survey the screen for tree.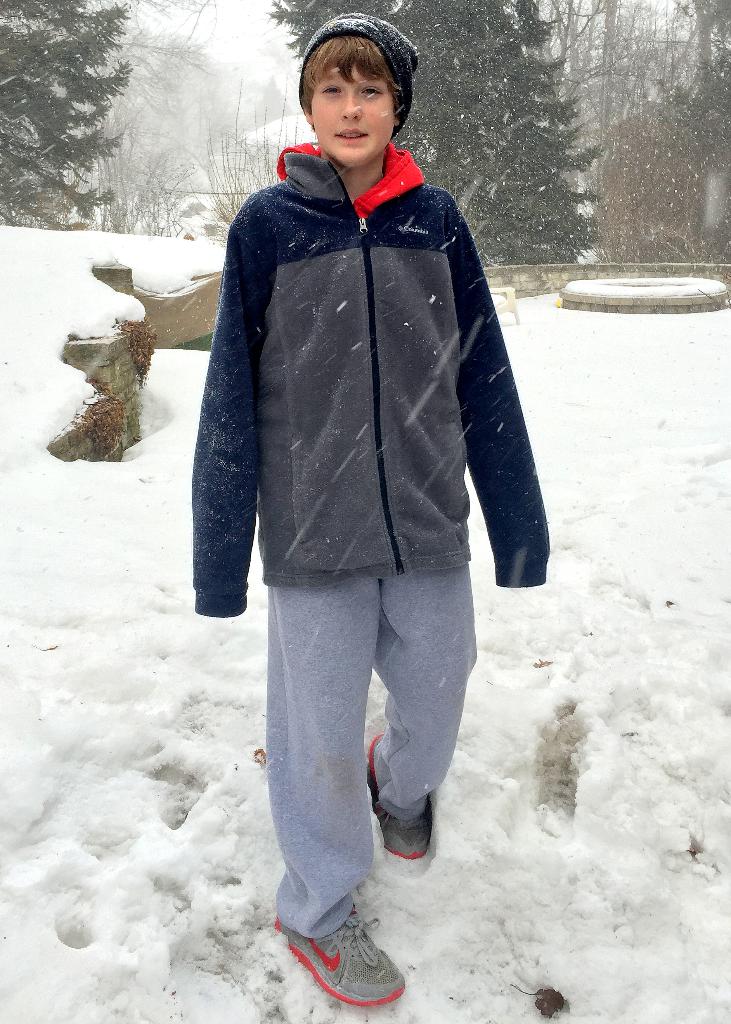
Survey found: Rect(515, 0, 709, 252).
